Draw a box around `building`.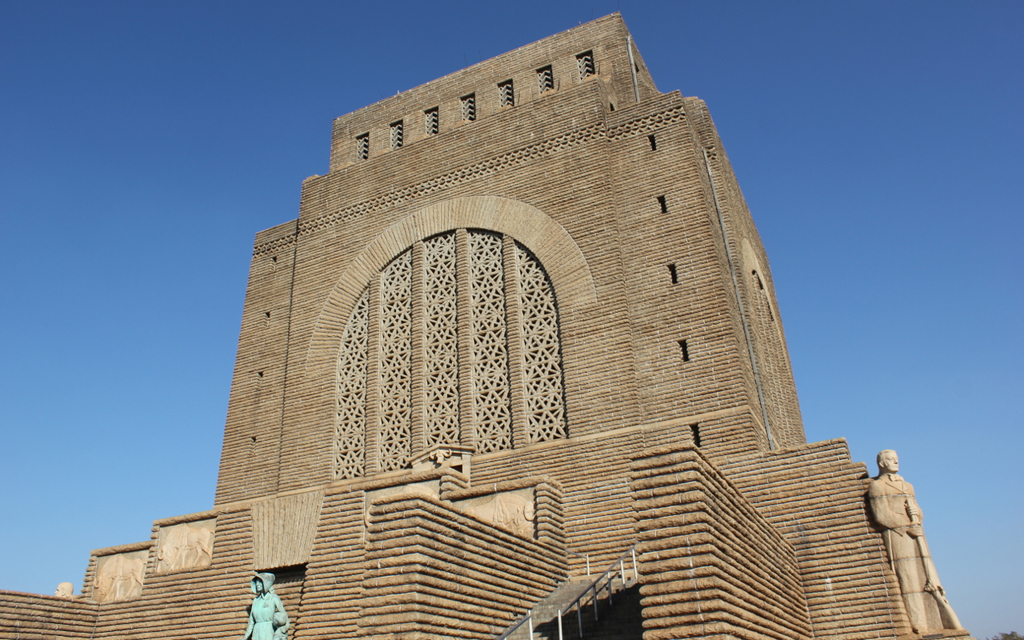
<bbox>79, 14, 961, 639</bbox>.
